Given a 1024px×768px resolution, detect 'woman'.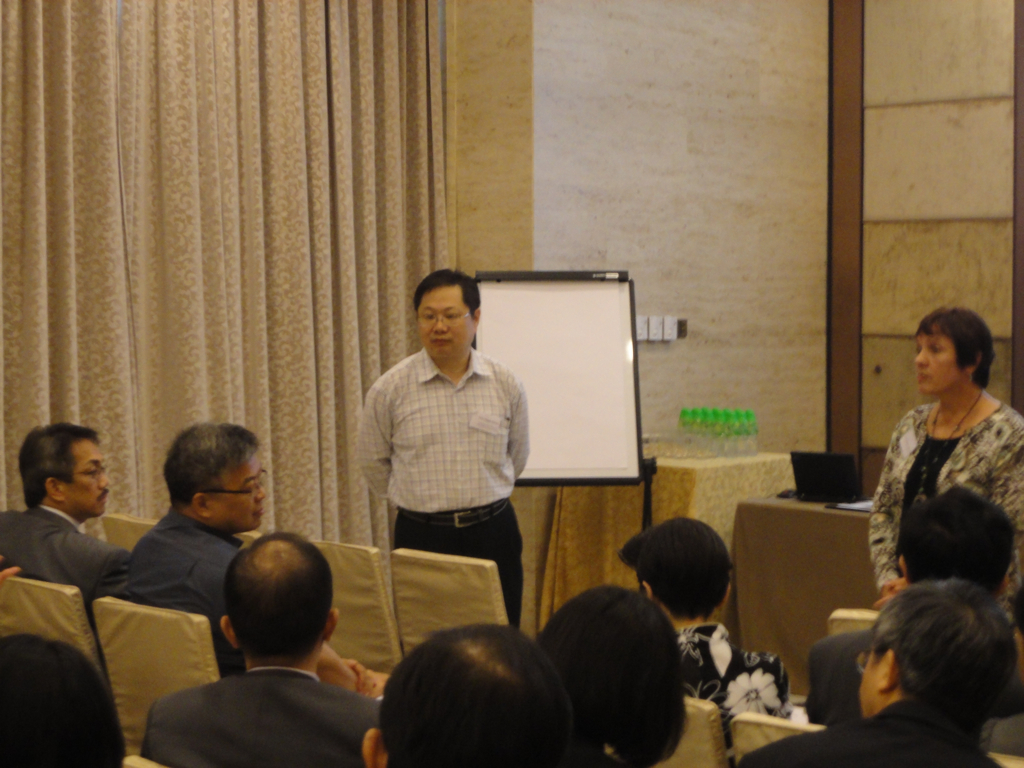
l=853, t=298, r=1018, b=649.
